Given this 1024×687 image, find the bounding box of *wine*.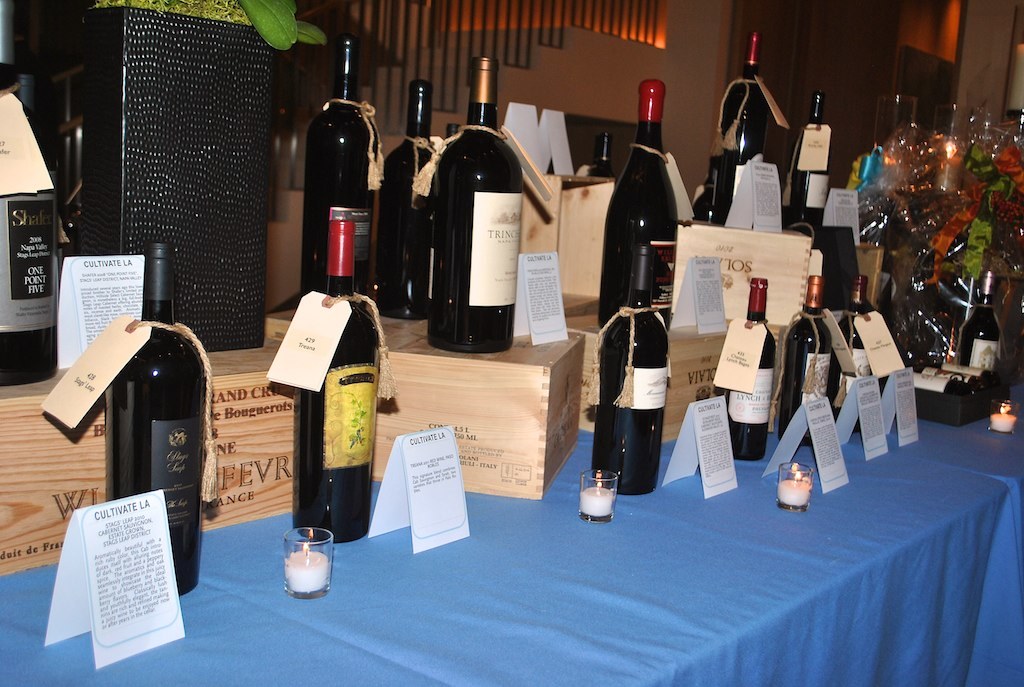
(left=826, top=276, right=873, bottom=435).
